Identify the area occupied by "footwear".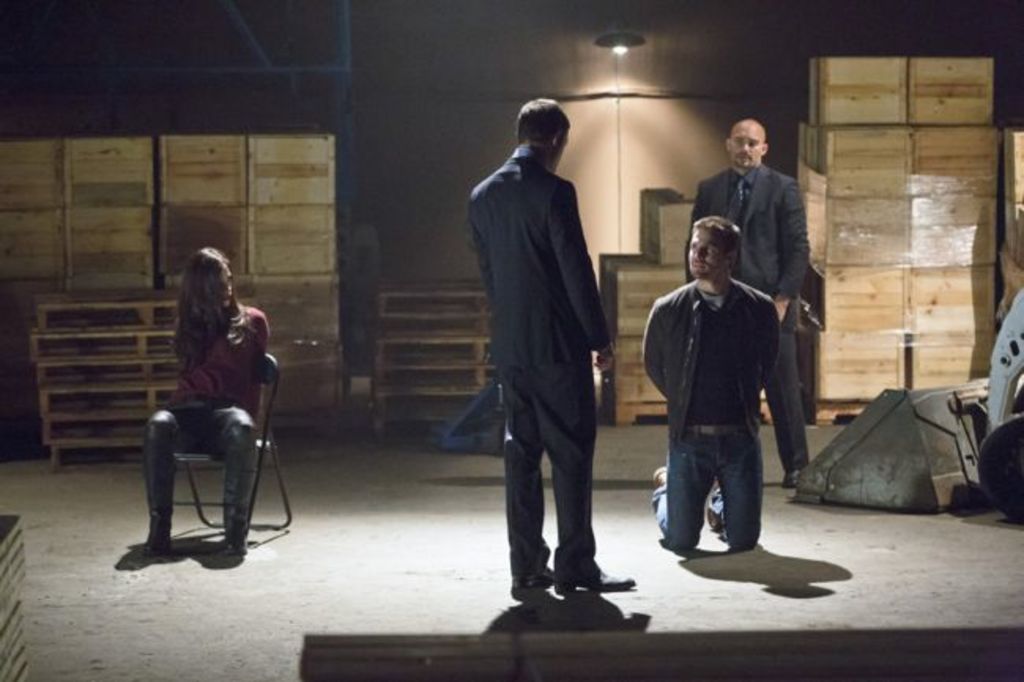
Area: pyautogui.locateOnScreen(517, 569, 555, 587).
